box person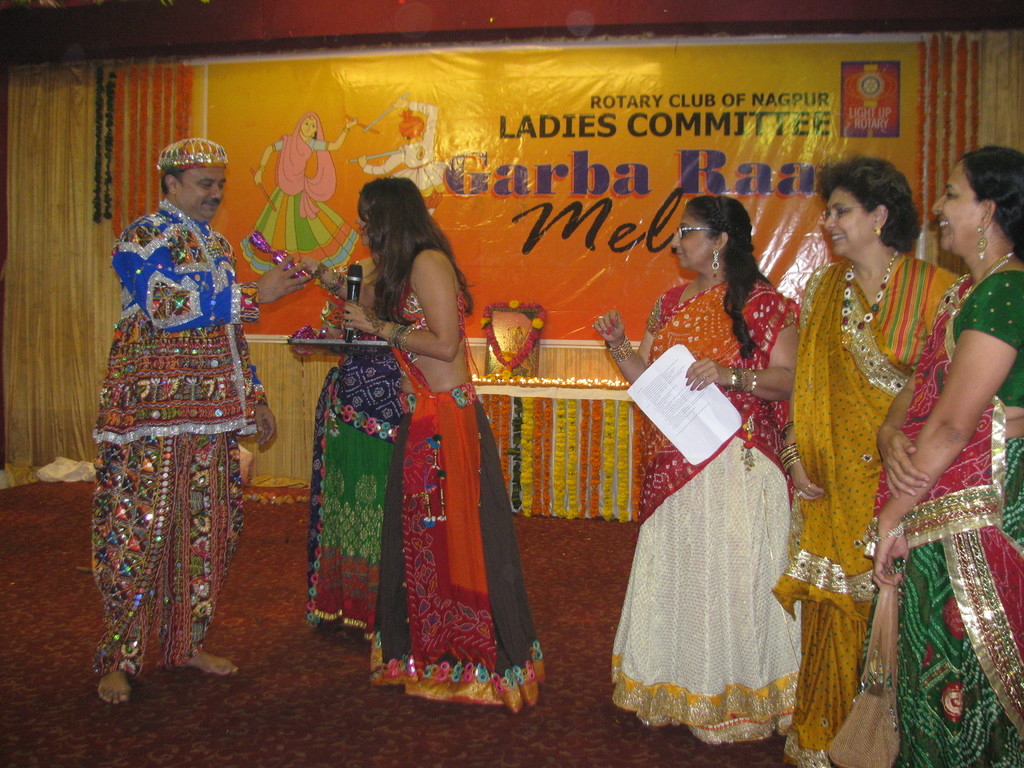
crop(595, 189, 793, 749)
